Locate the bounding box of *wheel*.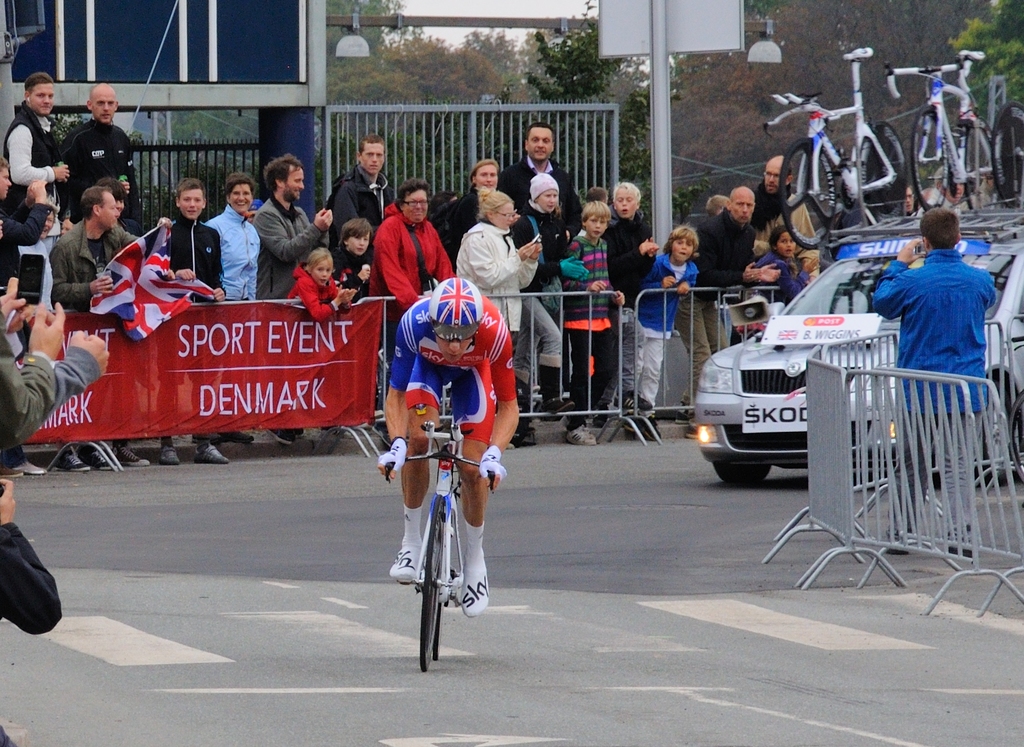
Bounding box: <box>968,380,1013,495</box>.
